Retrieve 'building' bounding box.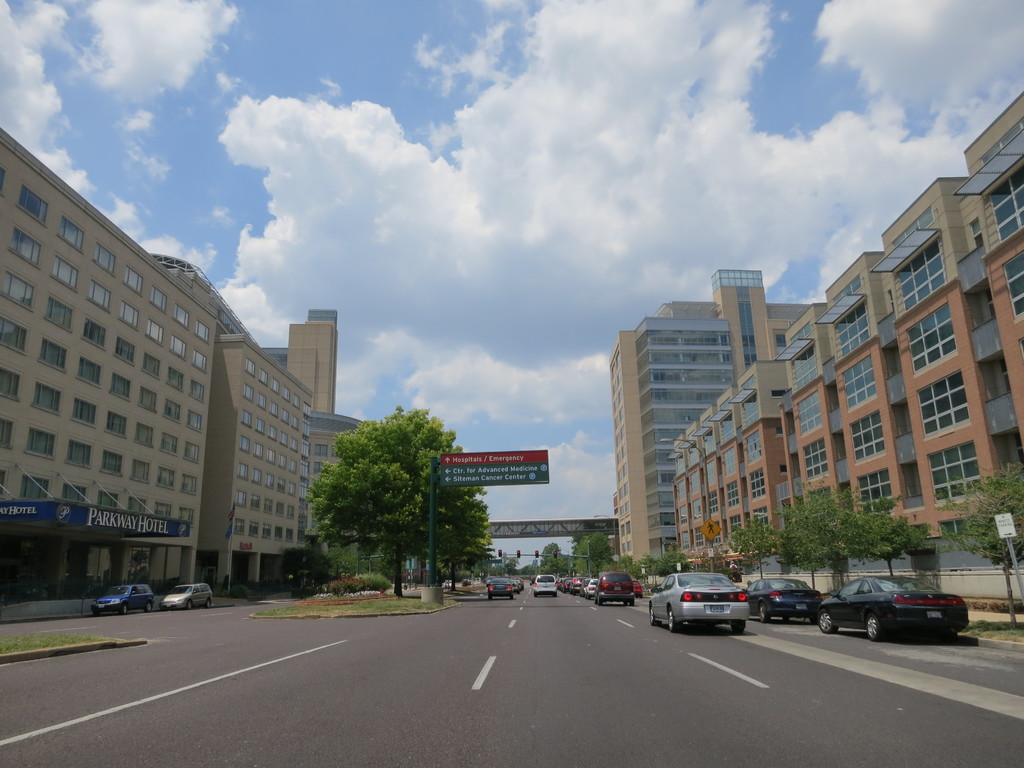
Bounding box: (x1=666, y1=92, x2=1023, y2=602).
